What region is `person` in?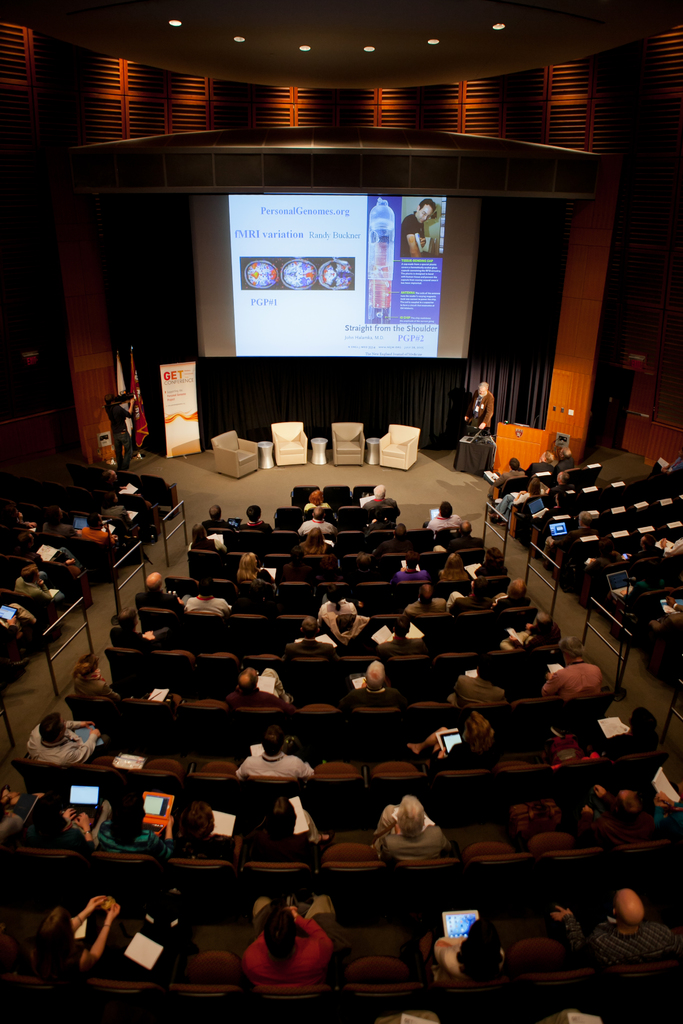
box=[241, 900, 338, 981].
